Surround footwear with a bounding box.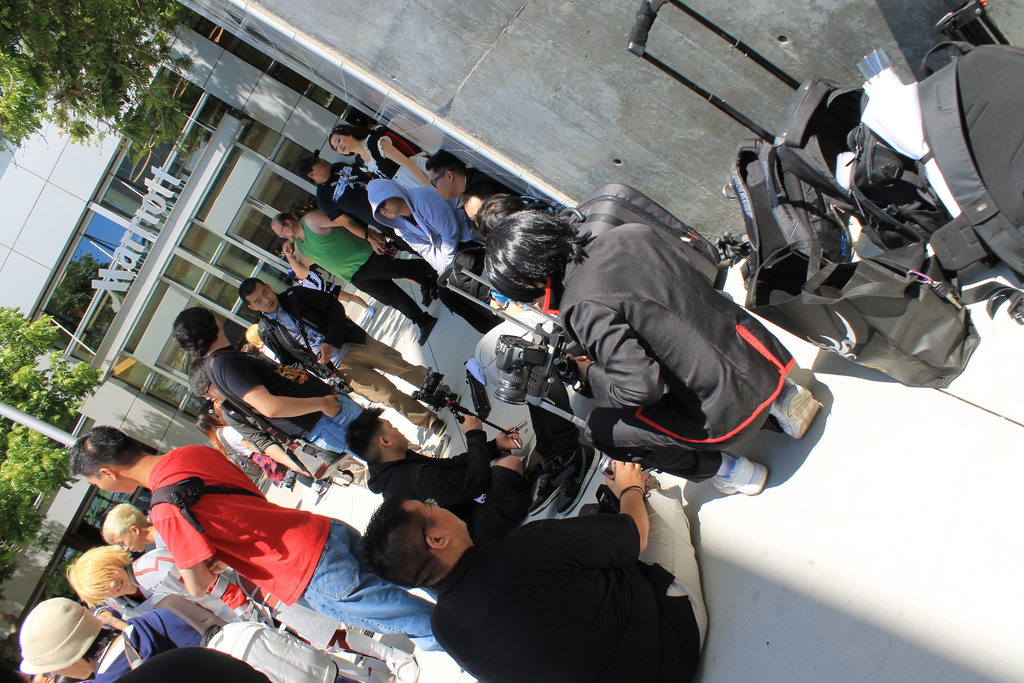
369 305 378 318.
